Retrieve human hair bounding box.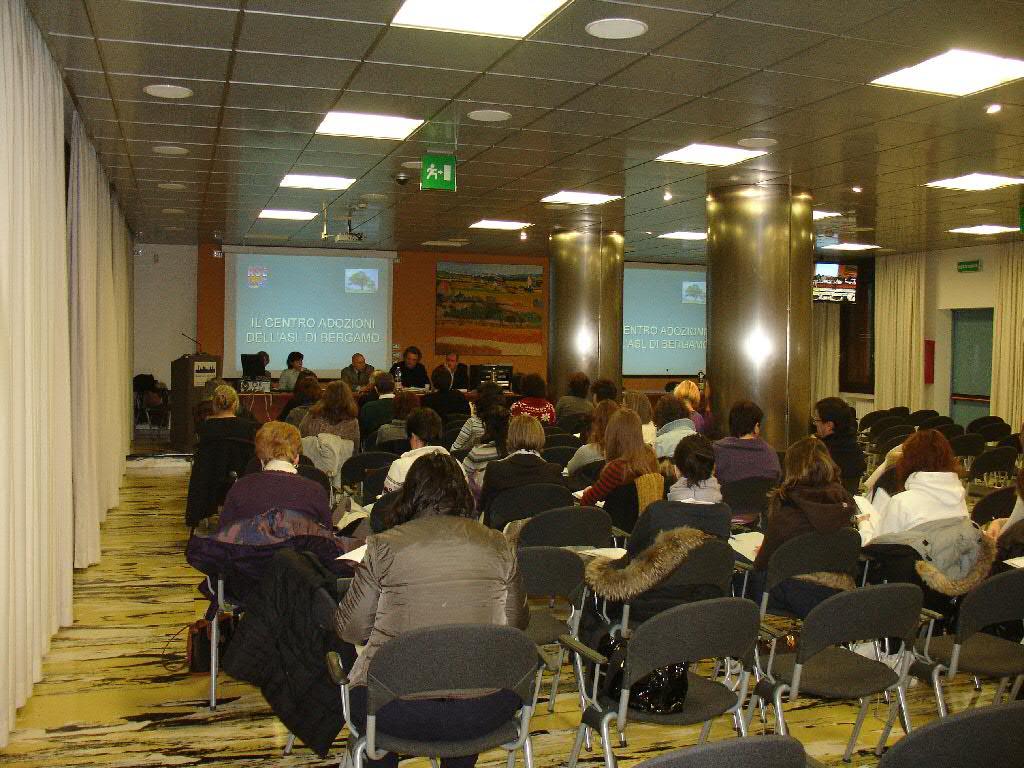
Bounding box: {"x1": 486, "y1": 397, "x2": 499, "y2": 453}.
